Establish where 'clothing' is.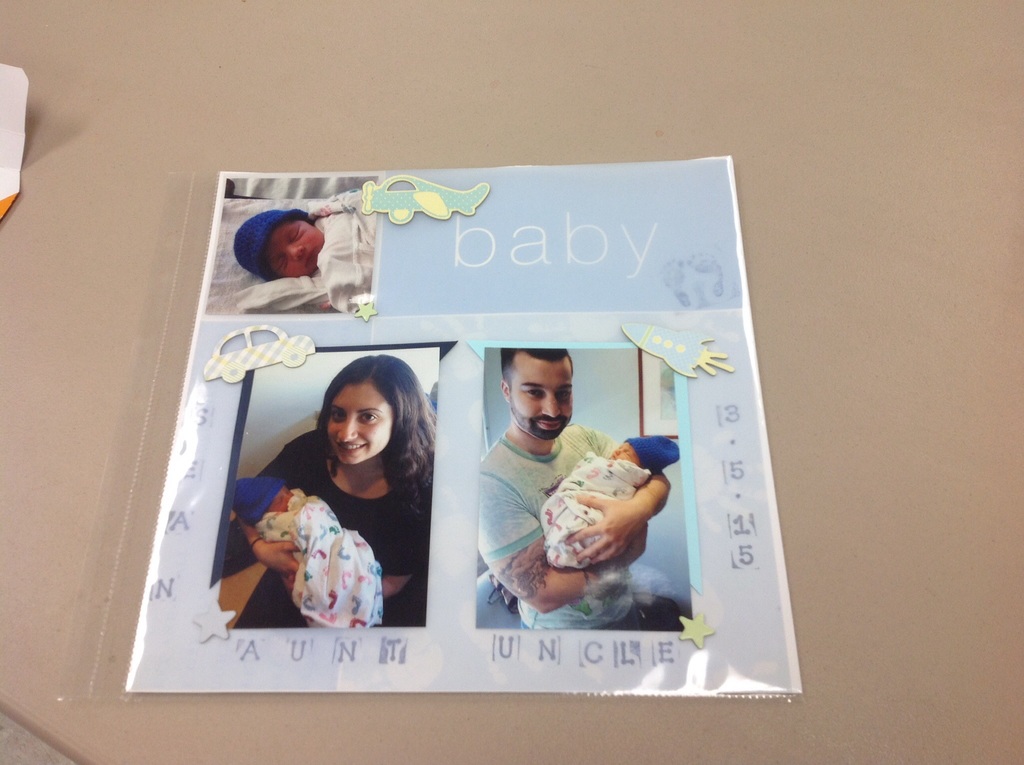
Established at pyautogui.locateOnScreen(257, 489, 386, 636).
